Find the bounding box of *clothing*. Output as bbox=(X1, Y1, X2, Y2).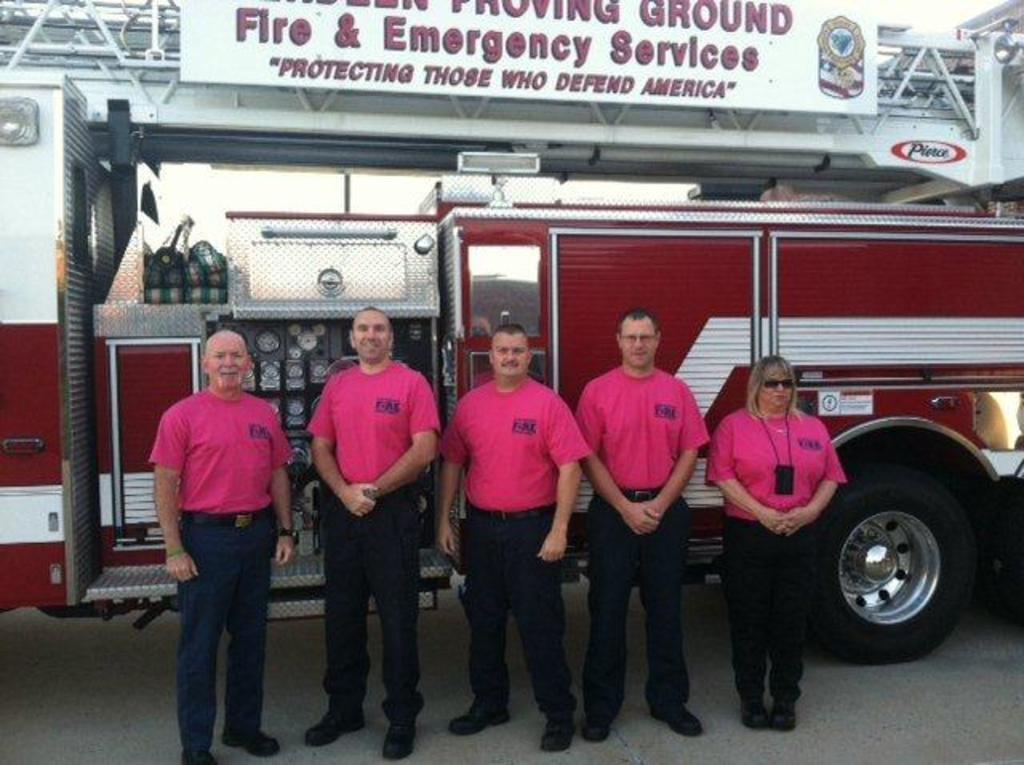
bbox=(309, 360, 437, 730).
